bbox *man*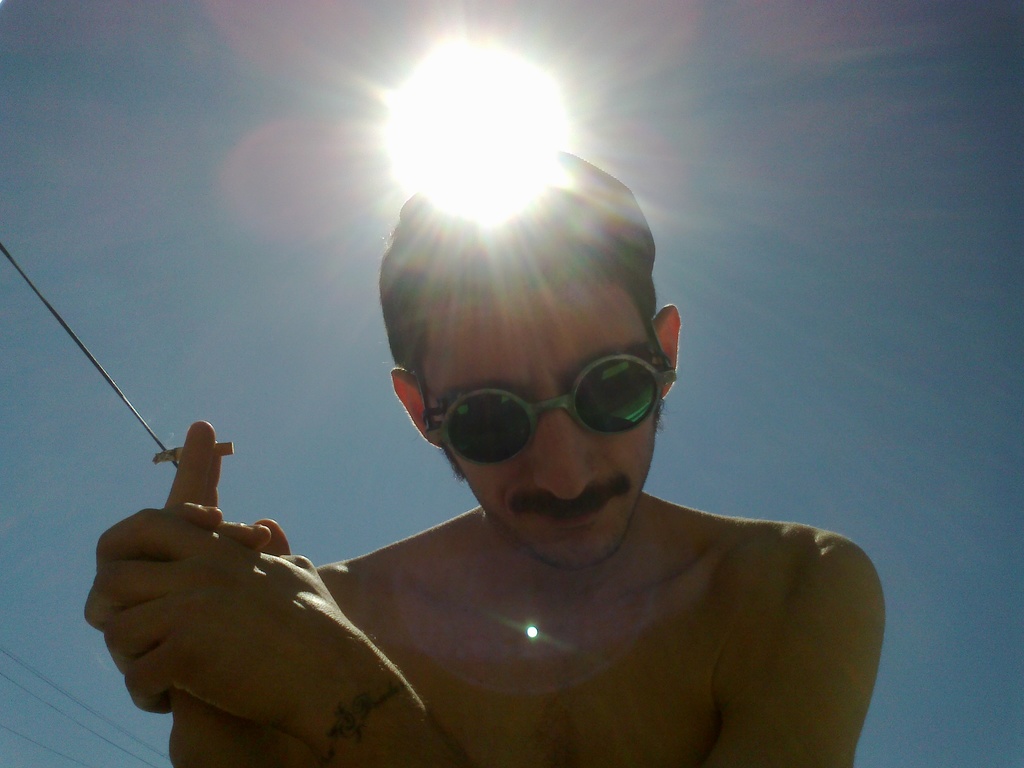
<region>92, 132, 920, 767</region>
